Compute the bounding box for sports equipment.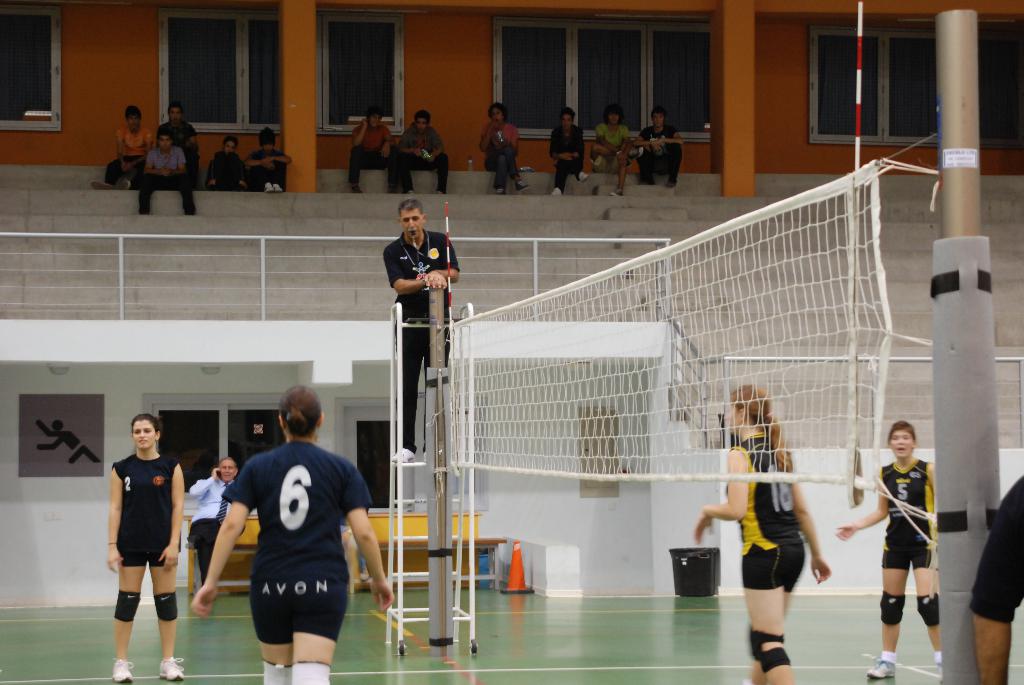
left=866, top=658, right=896, bottom=679.
